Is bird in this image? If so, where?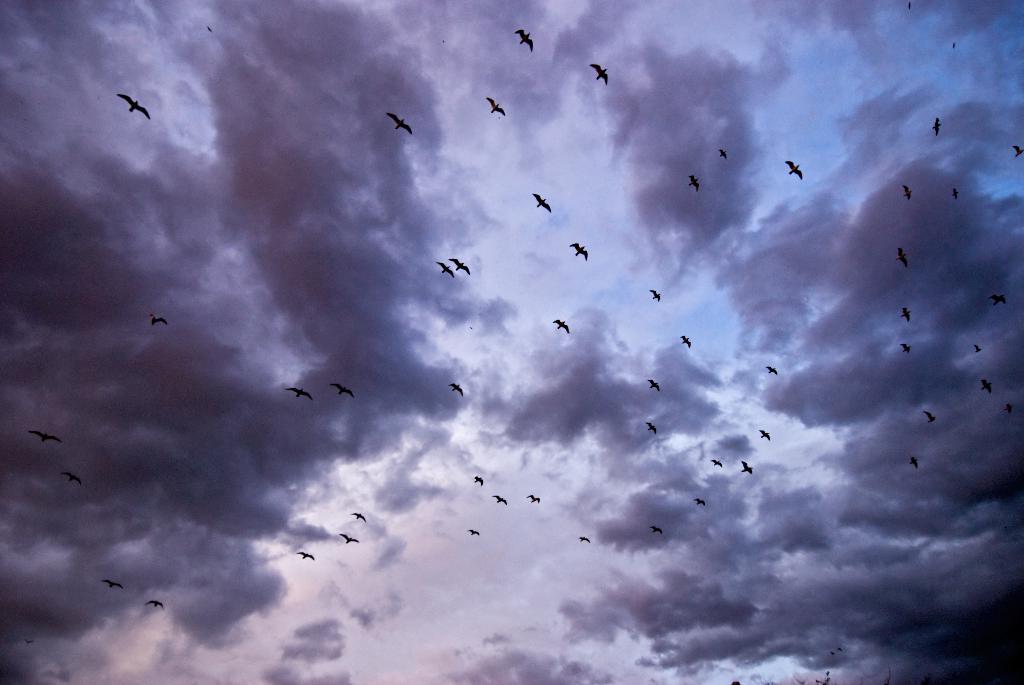
Yes, at (591,61,609,84).
